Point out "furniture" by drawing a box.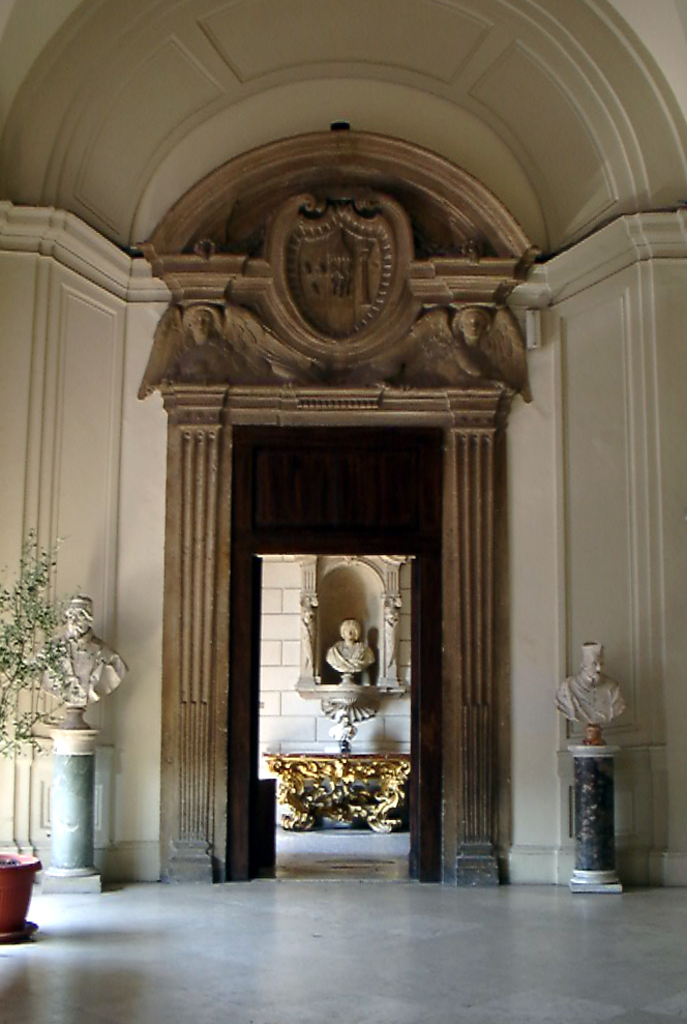
region(266, 749, 414, 837).
